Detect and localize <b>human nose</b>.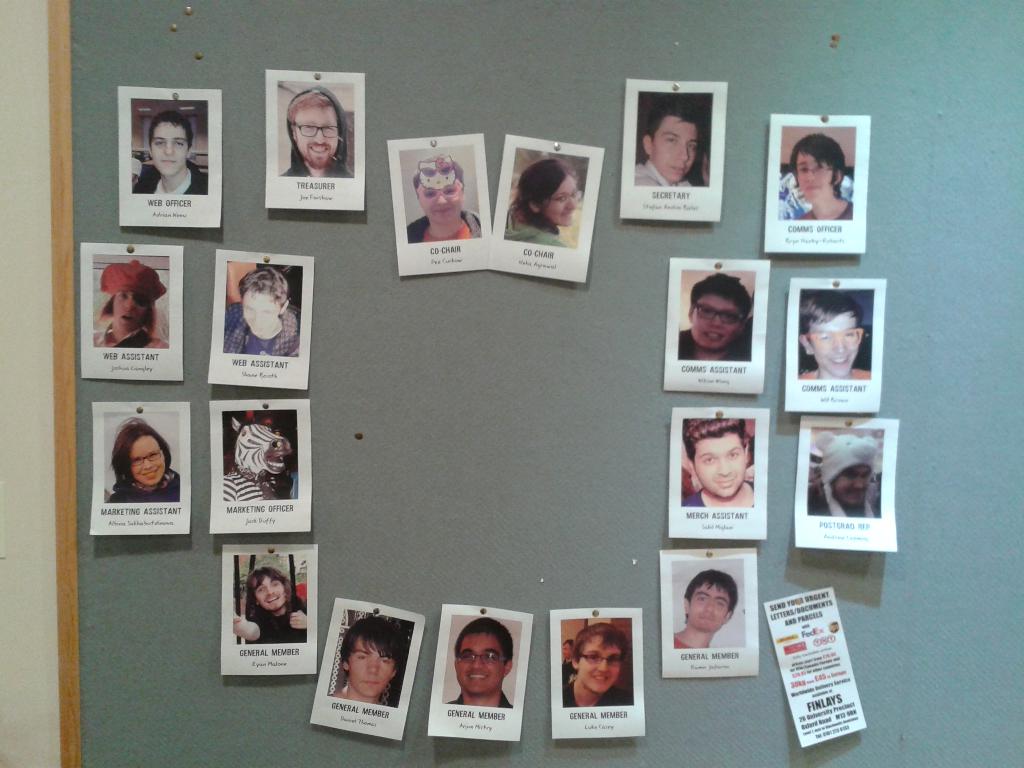
Localized at 437, 193, 449, 207.
